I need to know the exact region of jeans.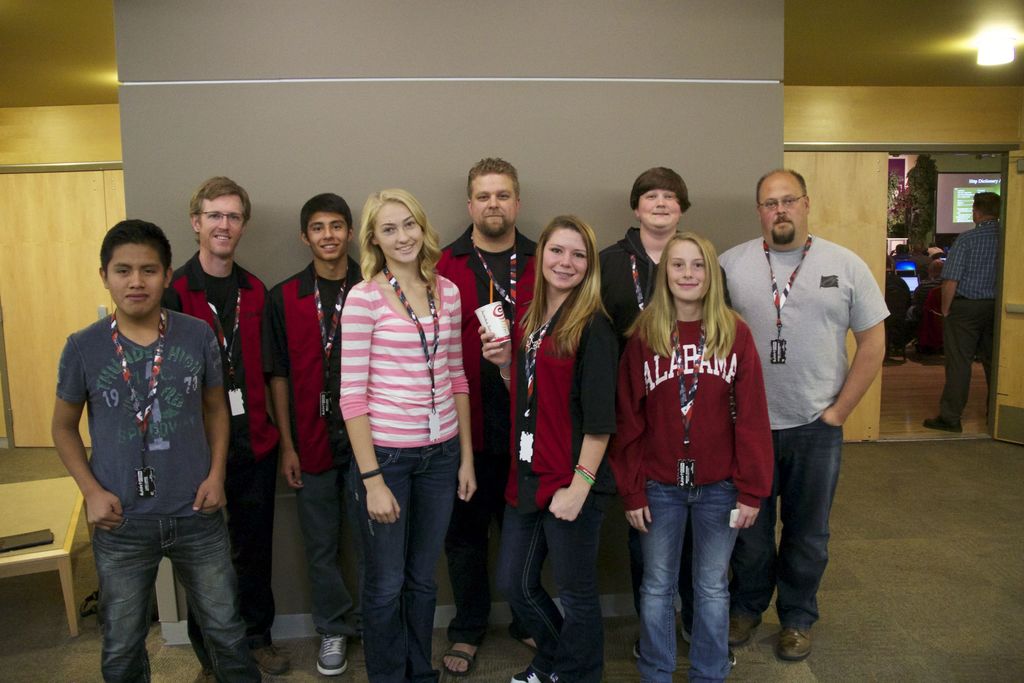
Region: bbox=(632, 479, 771, 677).
